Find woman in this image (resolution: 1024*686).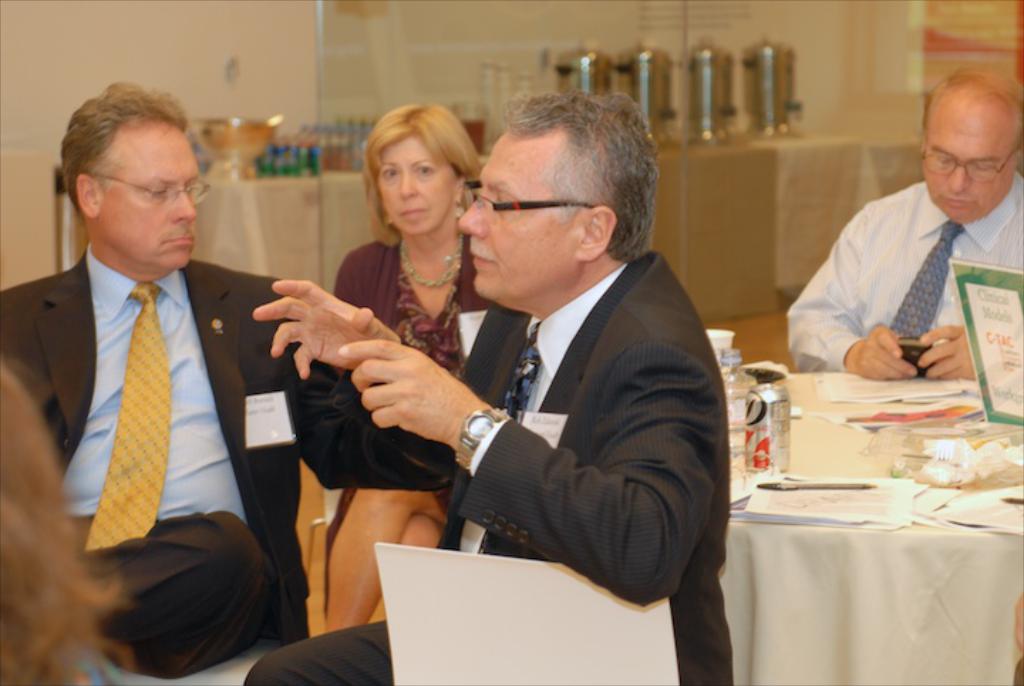
(left=321, top=102, right=501, bottom=633).
